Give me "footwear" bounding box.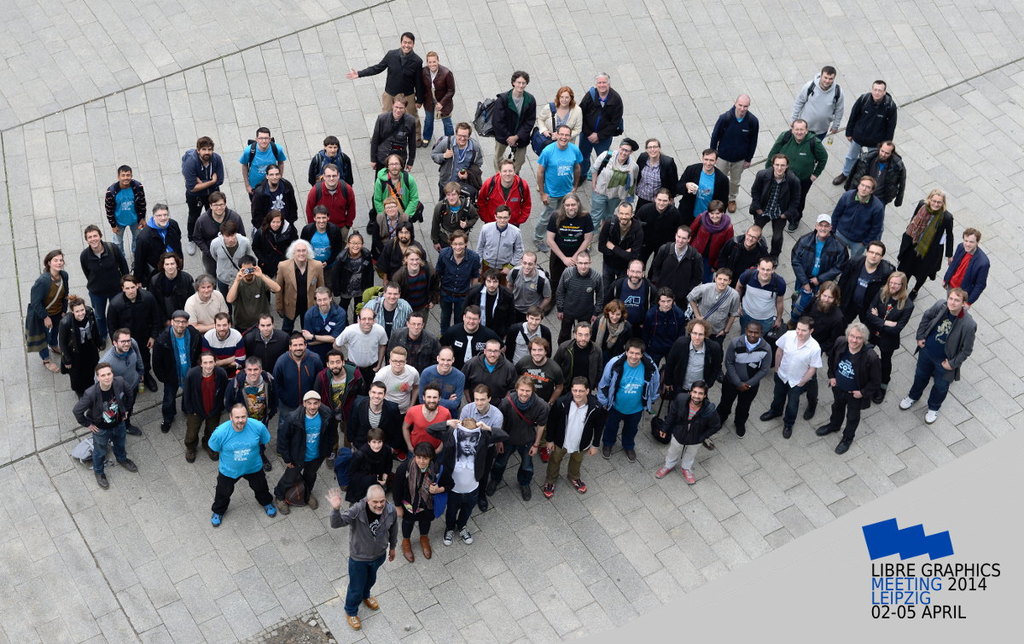
box(461, 527, 471, 544).
